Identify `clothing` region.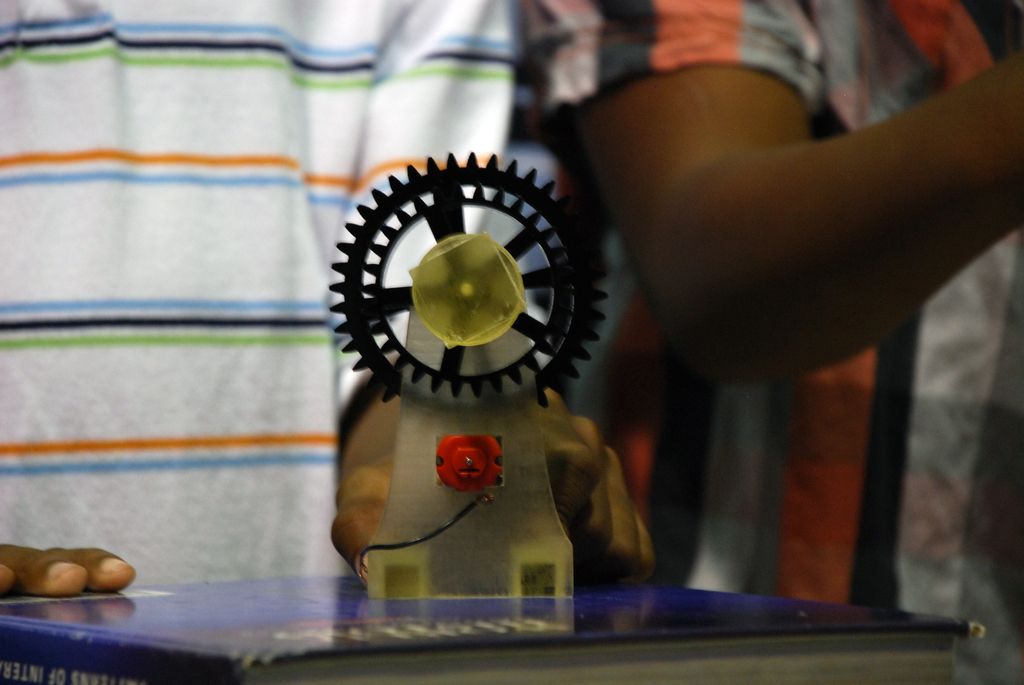
Region: box(509, 0, 1023, 636).
